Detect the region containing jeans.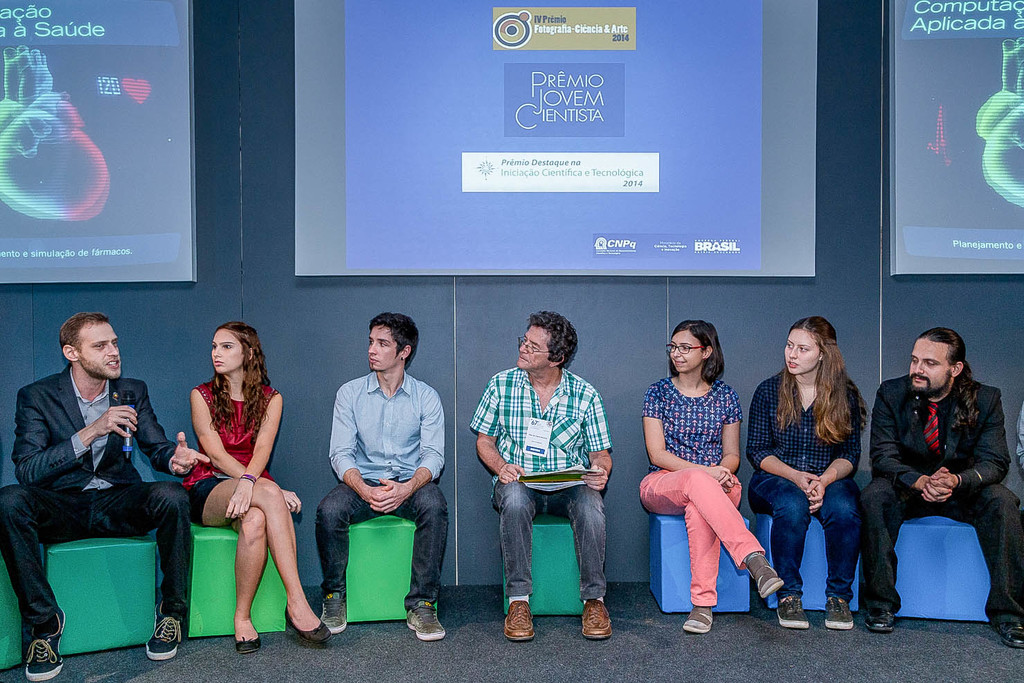
{"left": 493, "top": 472, "right": 606, "bottom": 600}.
